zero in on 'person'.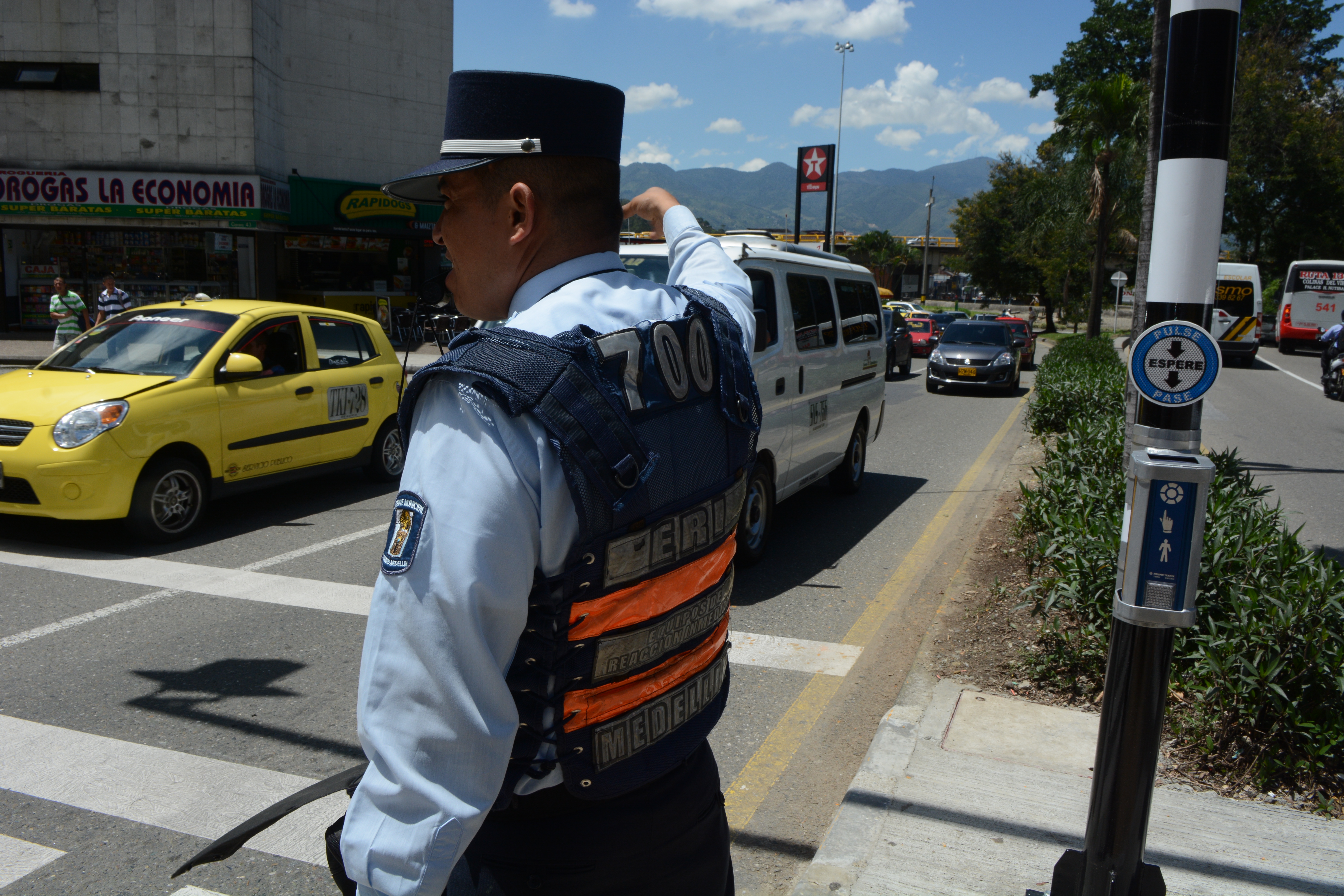
Zeroed in: x1=77, y1=43, x2=169, y2=195.
